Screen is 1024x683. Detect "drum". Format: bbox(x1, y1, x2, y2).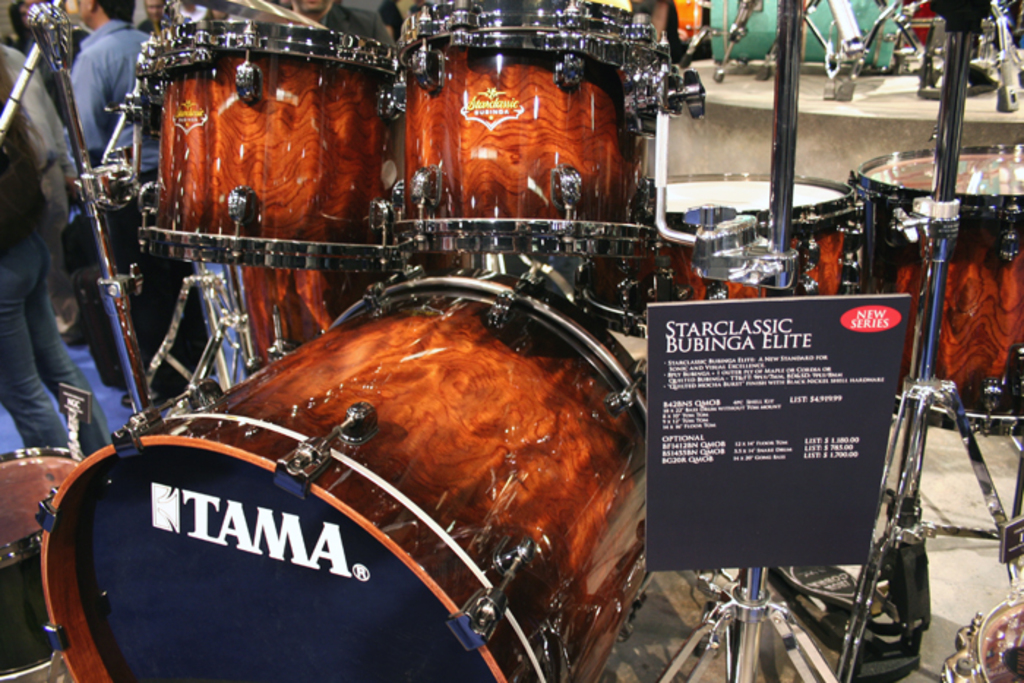
bbox(0, 449, 88, 682).
